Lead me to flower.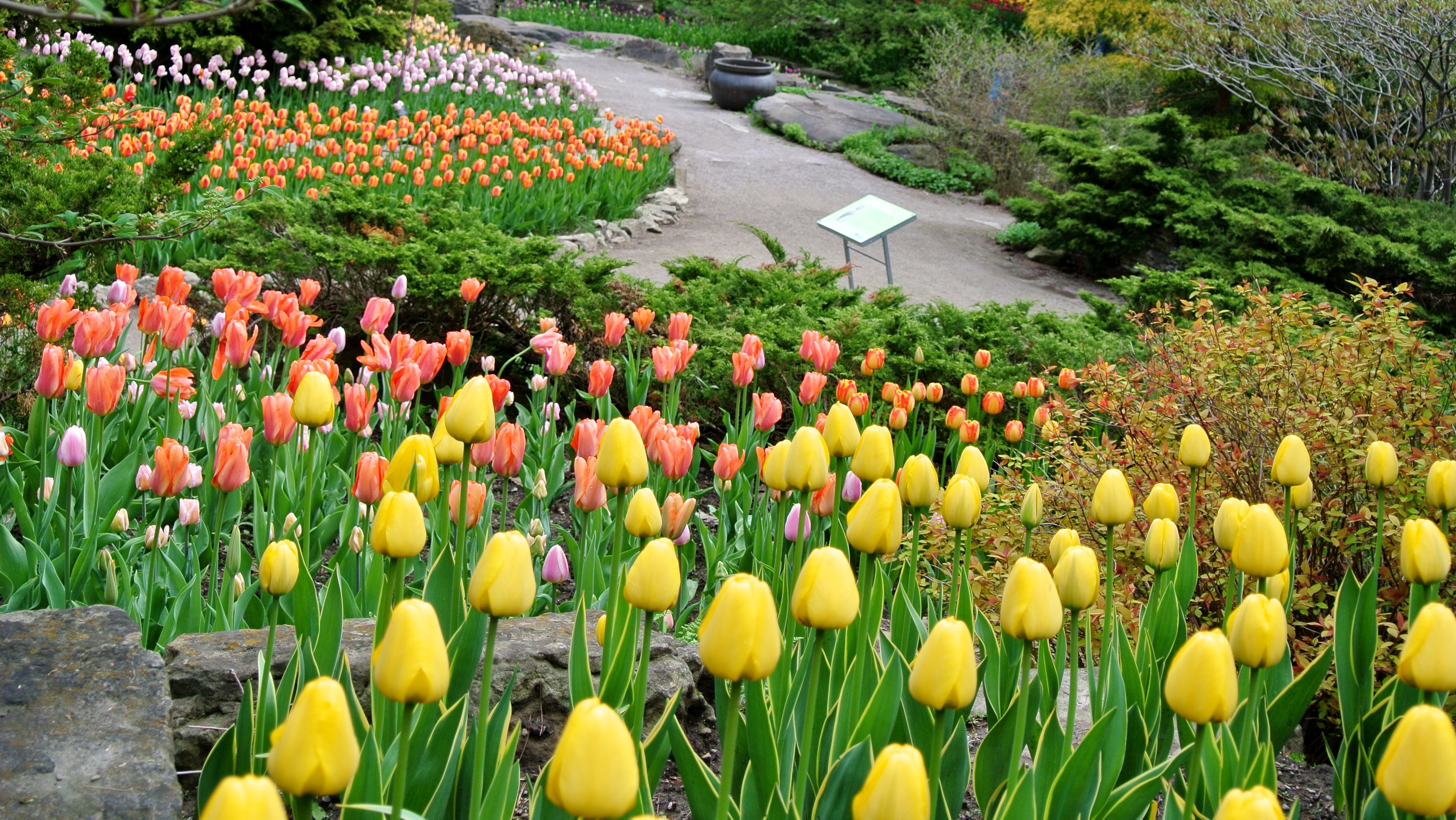
Lead to <bbox>322, 279, 350, 309</bbox>.
